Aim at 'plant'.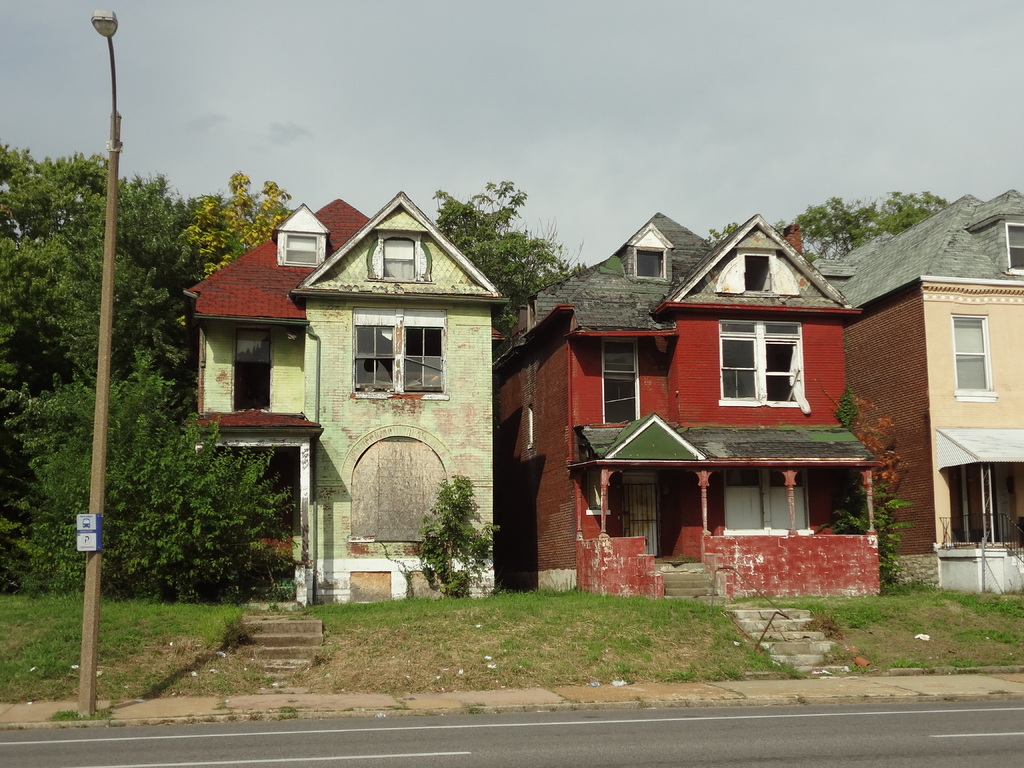
Aimed at {"left": 0, "top": 579, "right": 82, "bottom": 697}.
